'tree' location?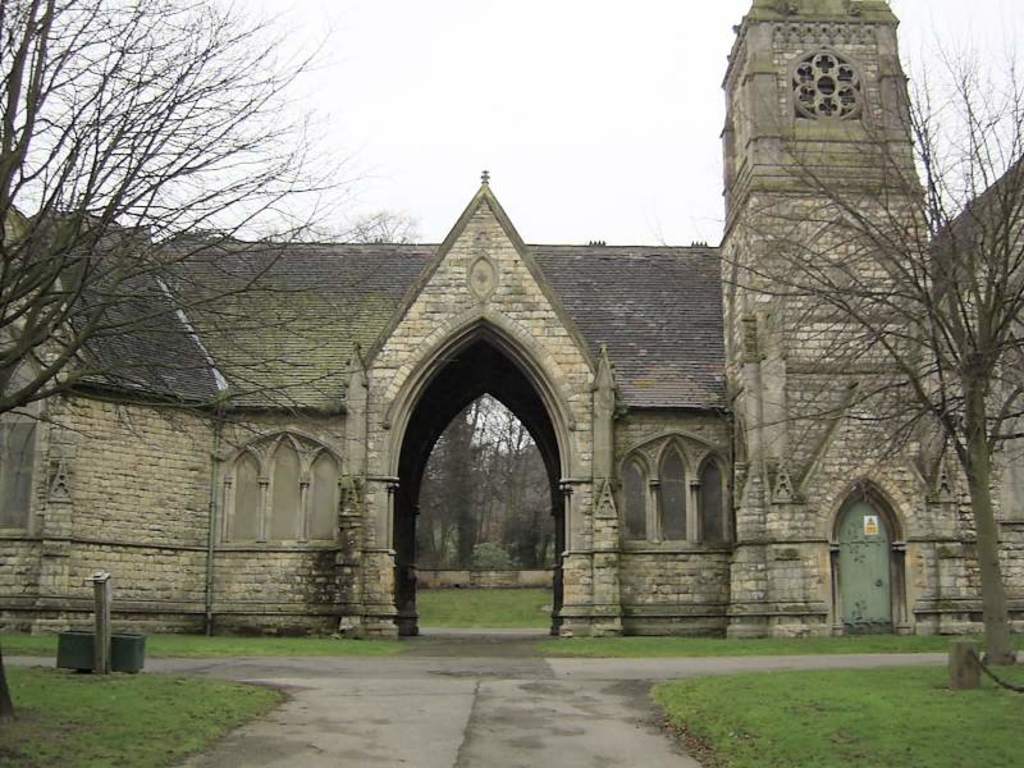
[left=506, top=504, right=558, bottom=576]
